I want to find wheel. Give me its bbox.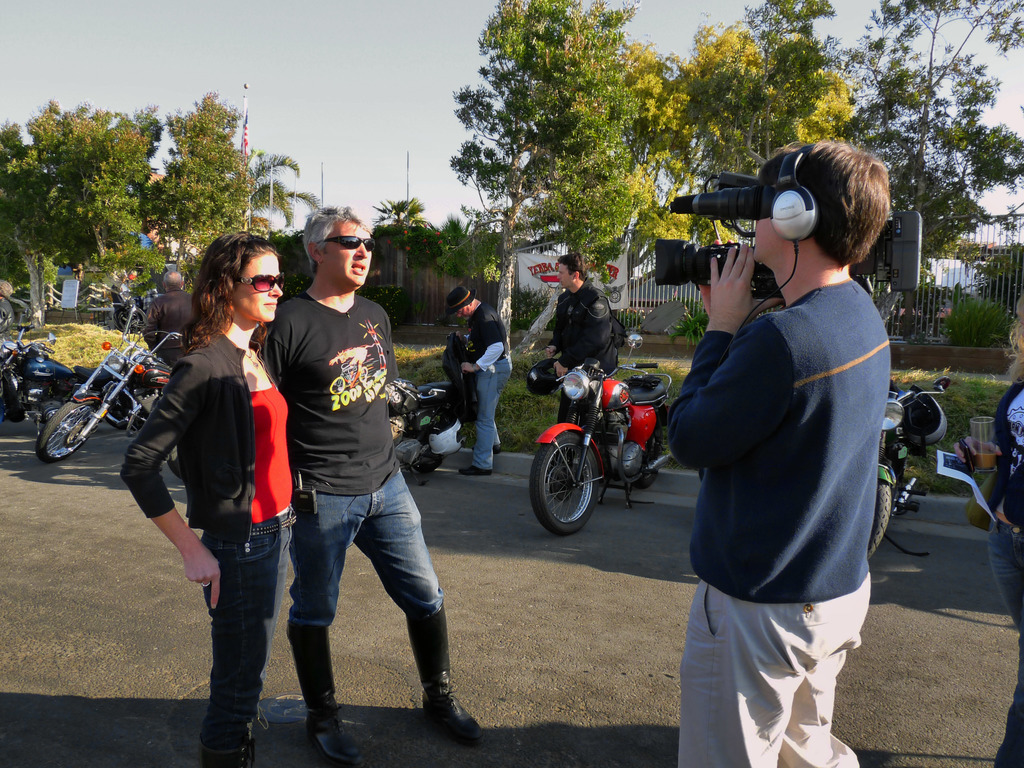
l=0, t=371, r=28, b=419.
